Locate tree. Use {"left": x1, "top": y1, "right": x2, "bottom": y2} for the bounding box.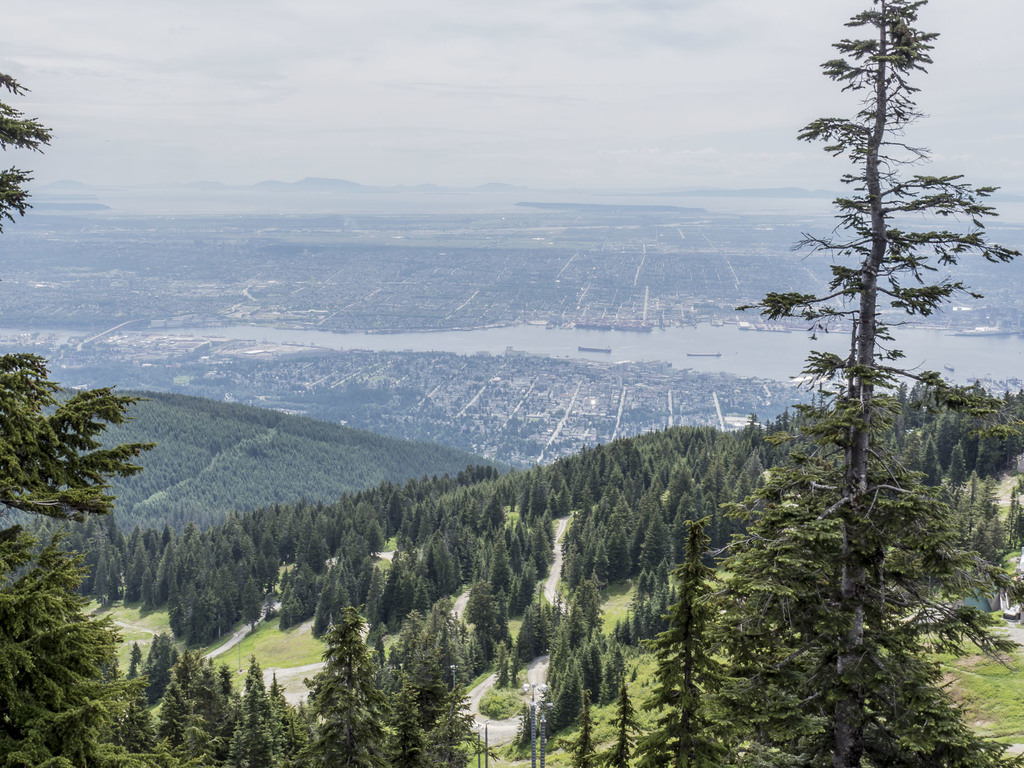
{"left": 0, "top": 532, "right": 138, "bottom": 767}.
